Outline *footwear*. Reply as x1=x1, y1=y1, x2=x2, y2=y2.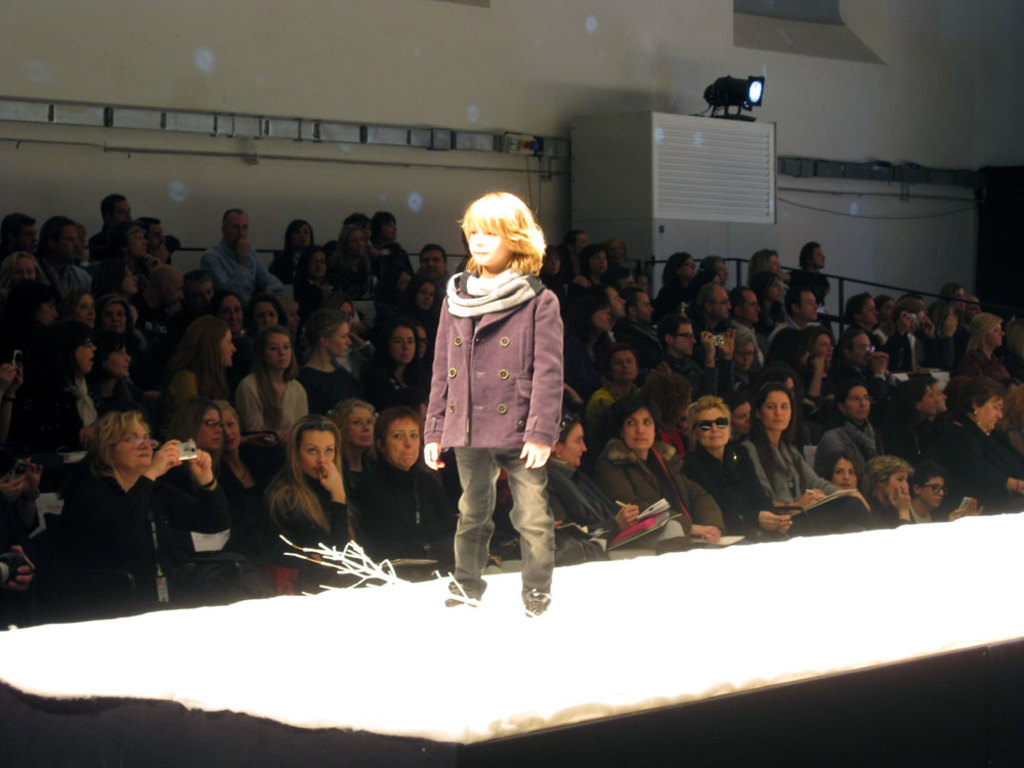
x1=517, y1=587, x2=549, y2=616.
